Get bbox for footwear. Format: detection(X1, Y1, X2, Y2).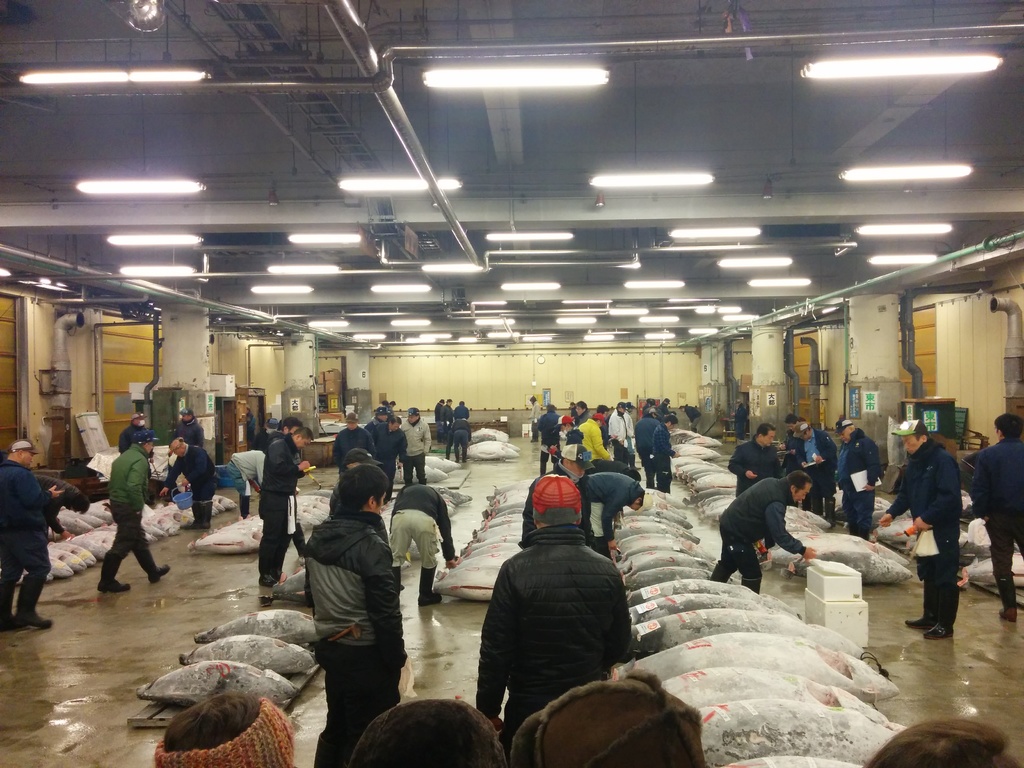
detection(916, 625, 951, 637).
